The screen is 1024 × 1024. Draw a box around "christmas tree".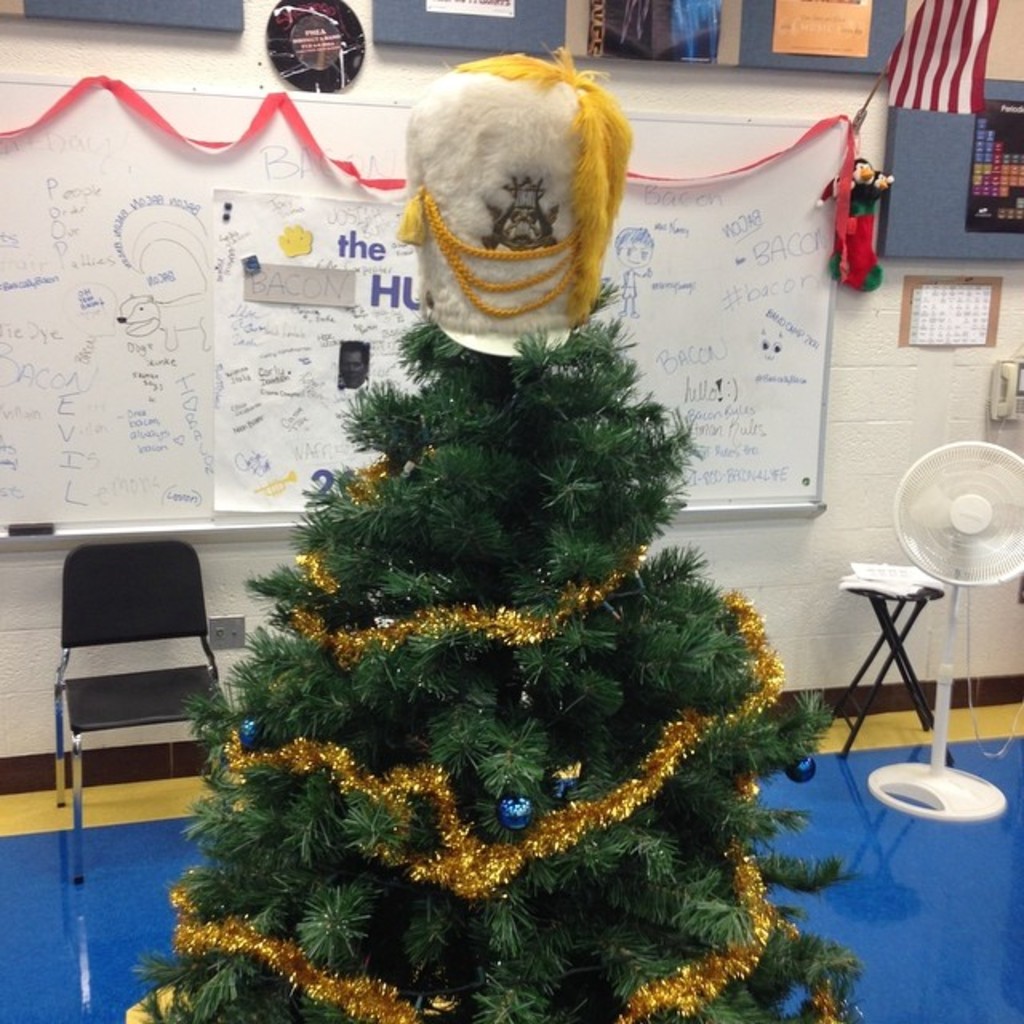
<bbox>114, 24, 862, 1021</bbox>.
